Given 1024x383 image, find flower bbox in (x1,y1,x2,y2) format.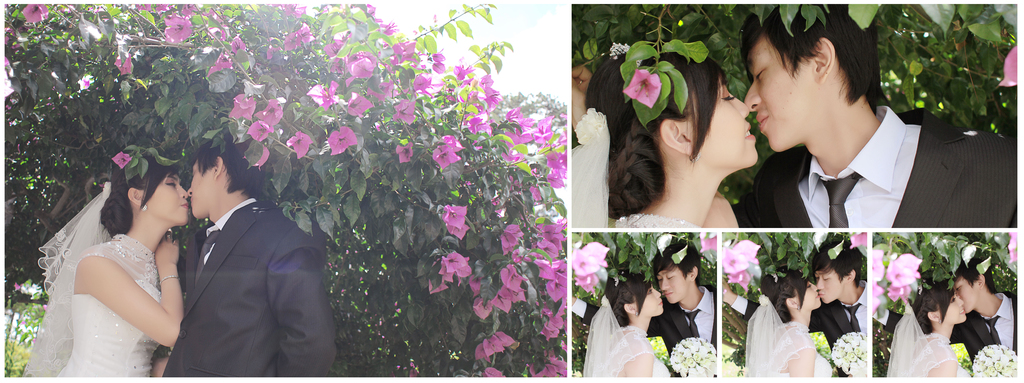
(111,149,134,168).
